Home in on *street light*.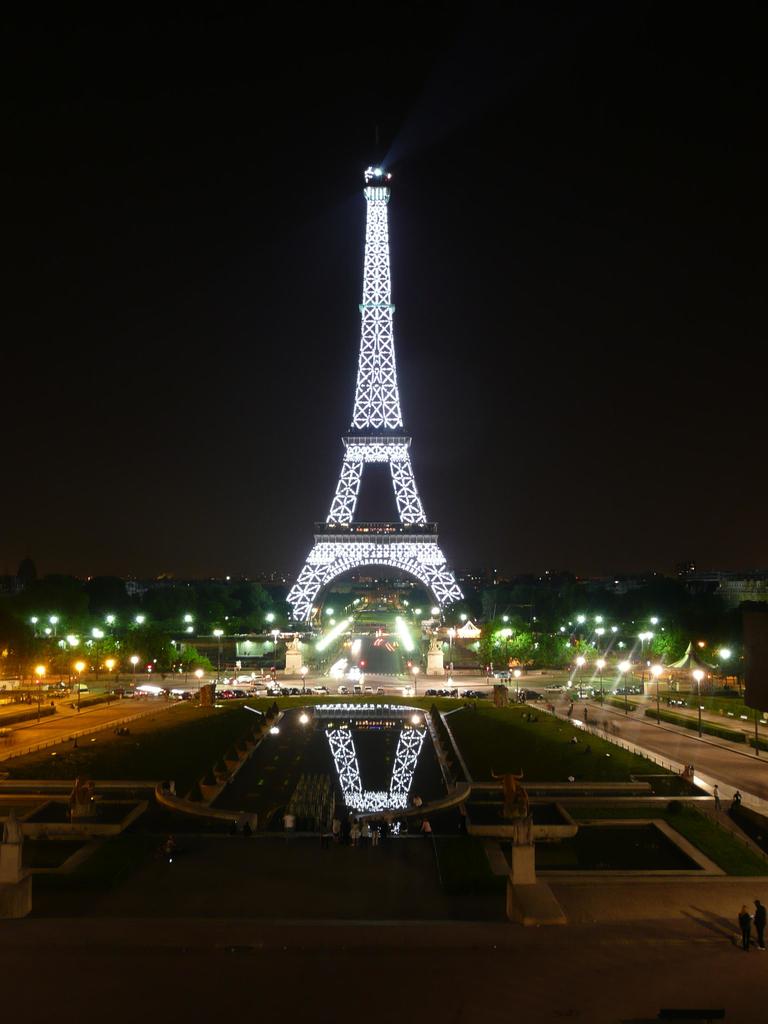
Homed in at {"x1": 587, "y1": 627, "x2": 604, "y2": 659}.
